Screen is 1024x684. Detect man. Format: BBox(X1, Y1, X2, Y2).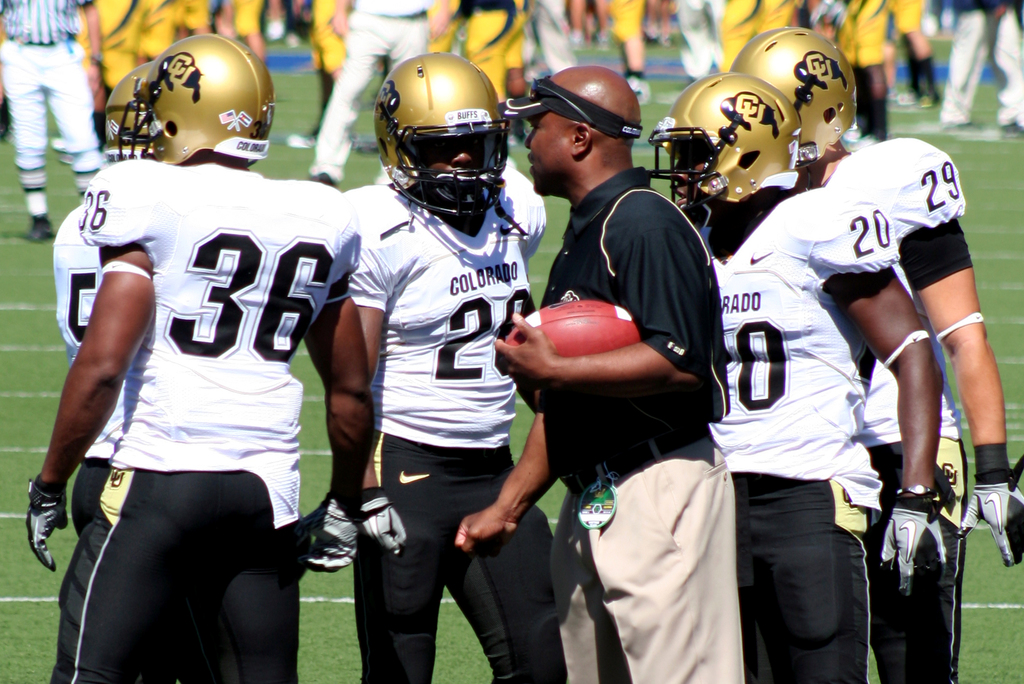
BBox(641, 70, 938, 683).
